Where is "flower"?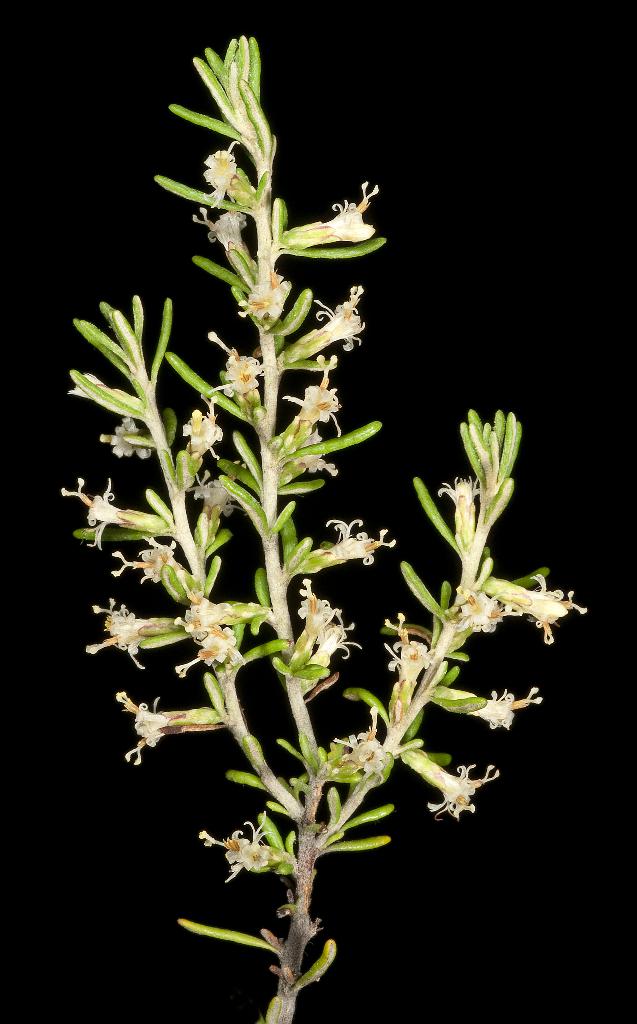
select_region(210, 335, 275, 419).
